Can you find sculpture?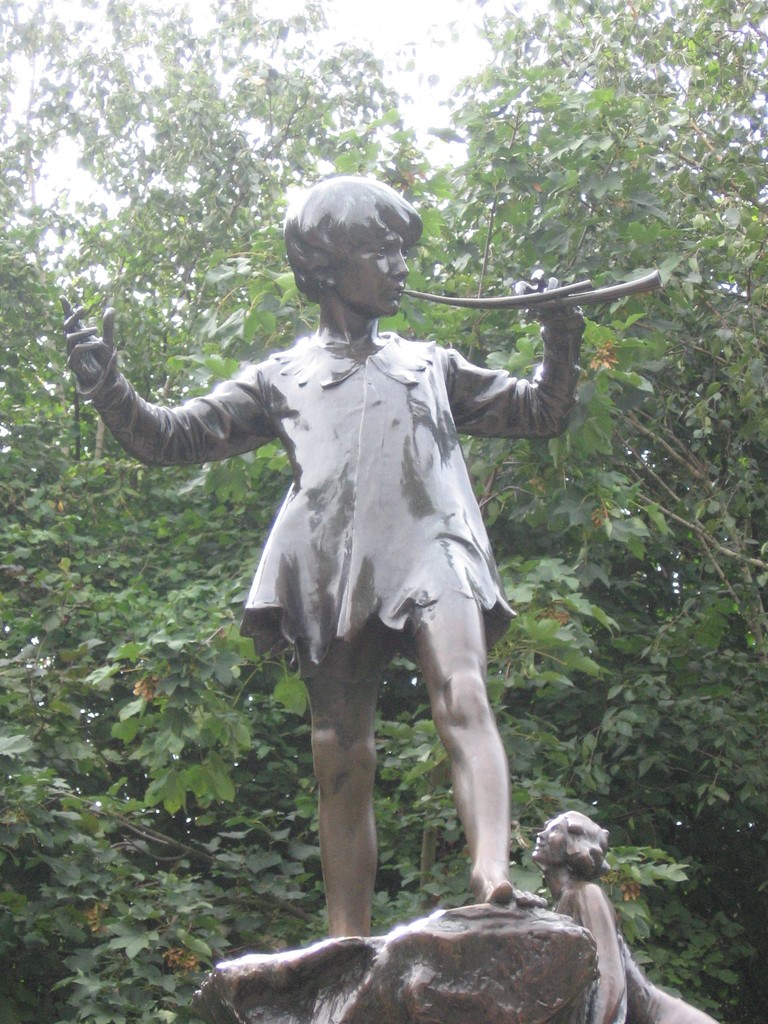
Yes, bounding box: select_region(84, 175, 607, 950).
